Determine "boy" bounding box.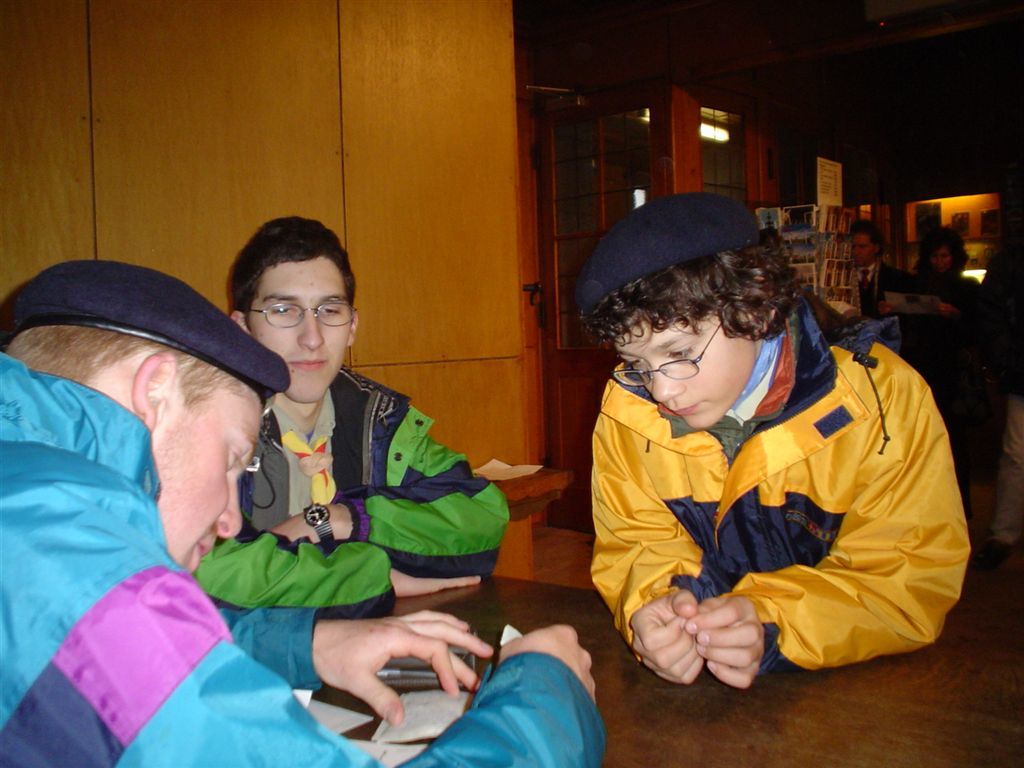
Determined: bbox(580, 192, 971, 686).
